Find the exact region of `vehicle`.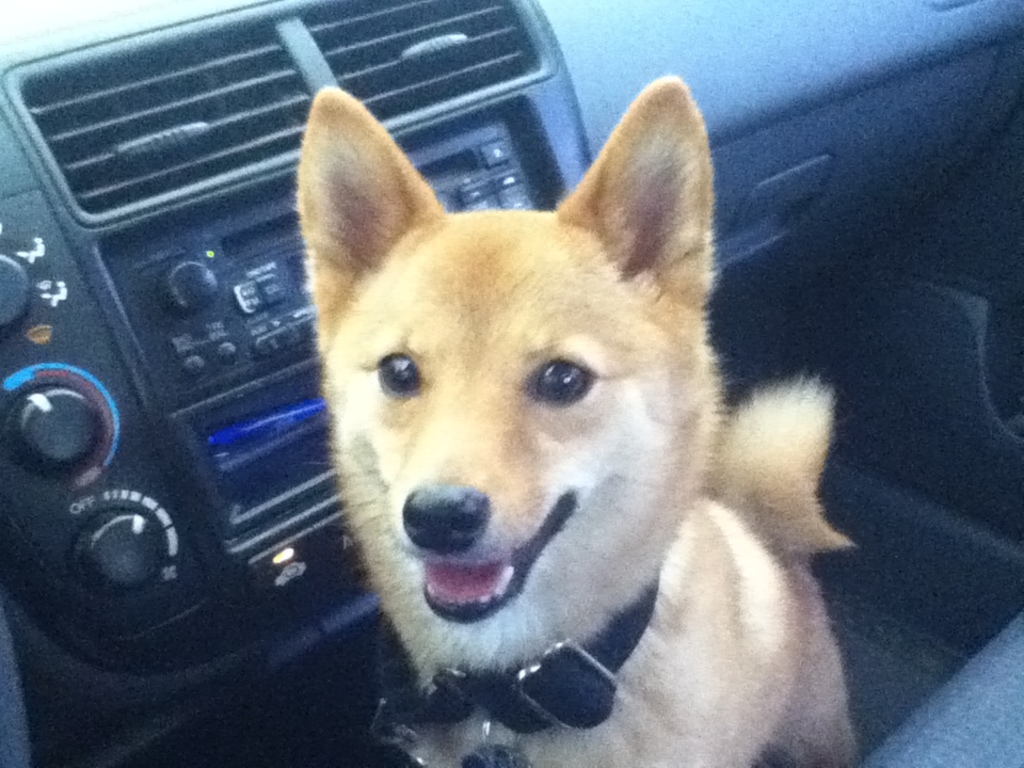
Exact region: {"x1": 0, "y1": 0, "x2": 1023, "y2": 767}.
